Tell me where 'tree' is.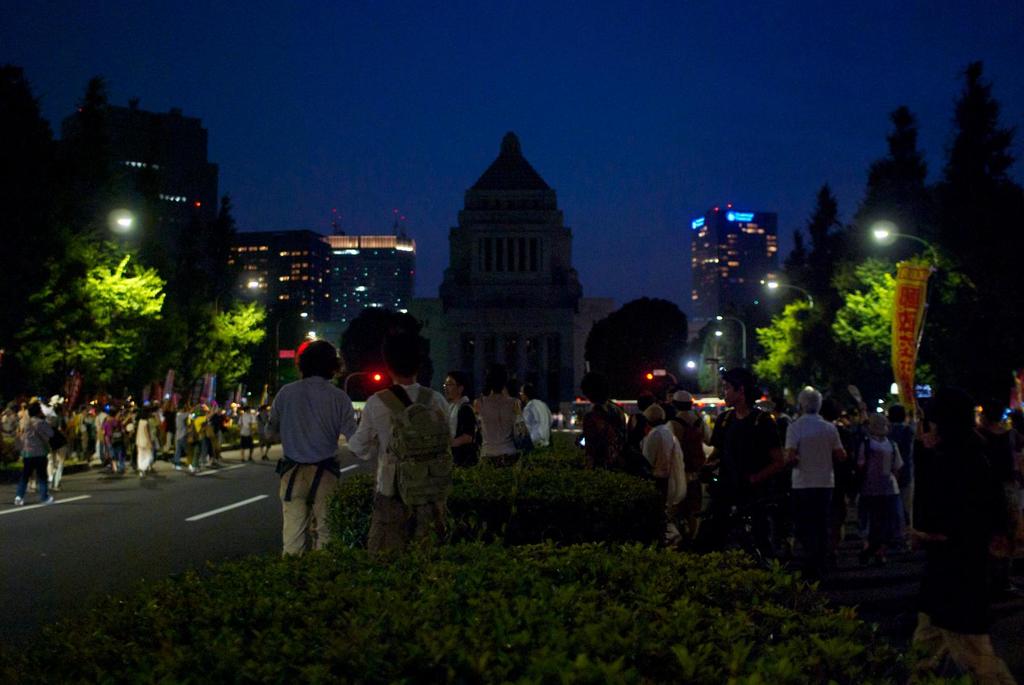
'tree' is at <box>833,253,923,395</box>.
